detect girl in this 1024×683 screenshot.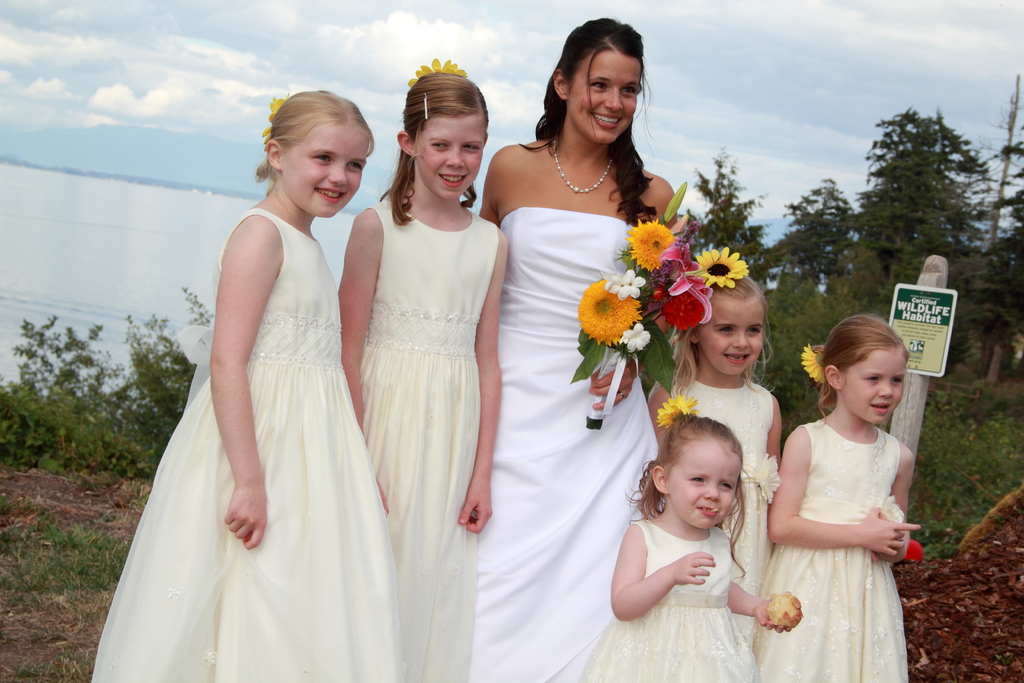
Detection: [x1=577, y1=420, x2=800, y2=682].
